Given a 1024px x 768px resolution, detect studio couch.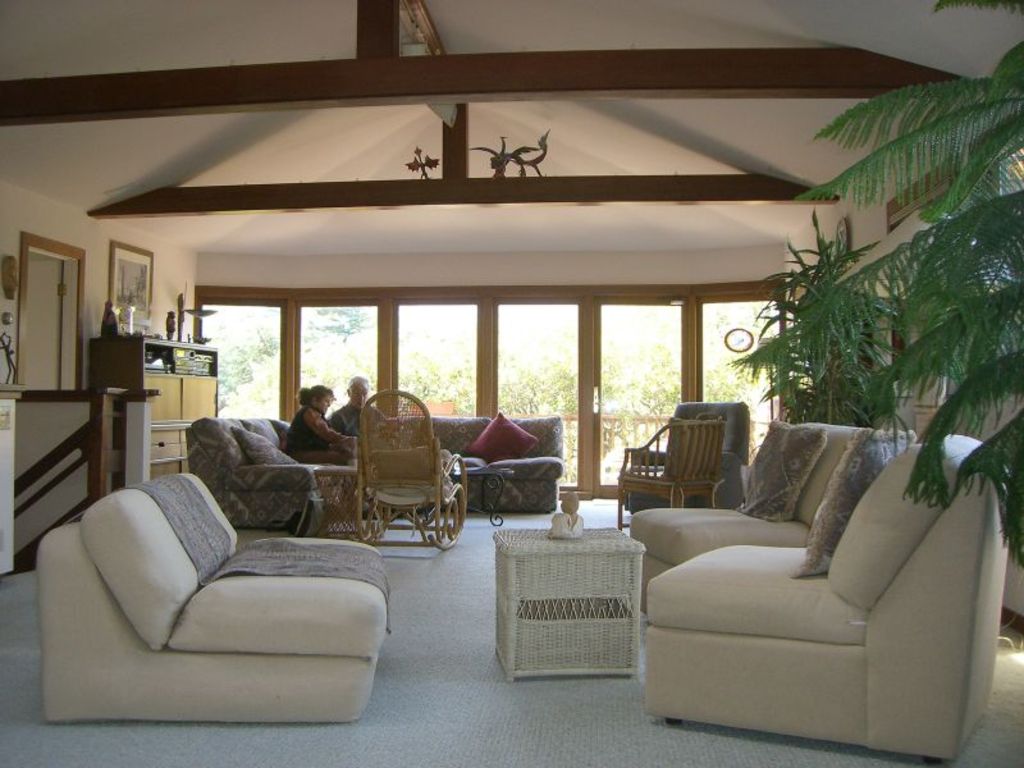
left=192, top=415, right=334, bottom=536.
